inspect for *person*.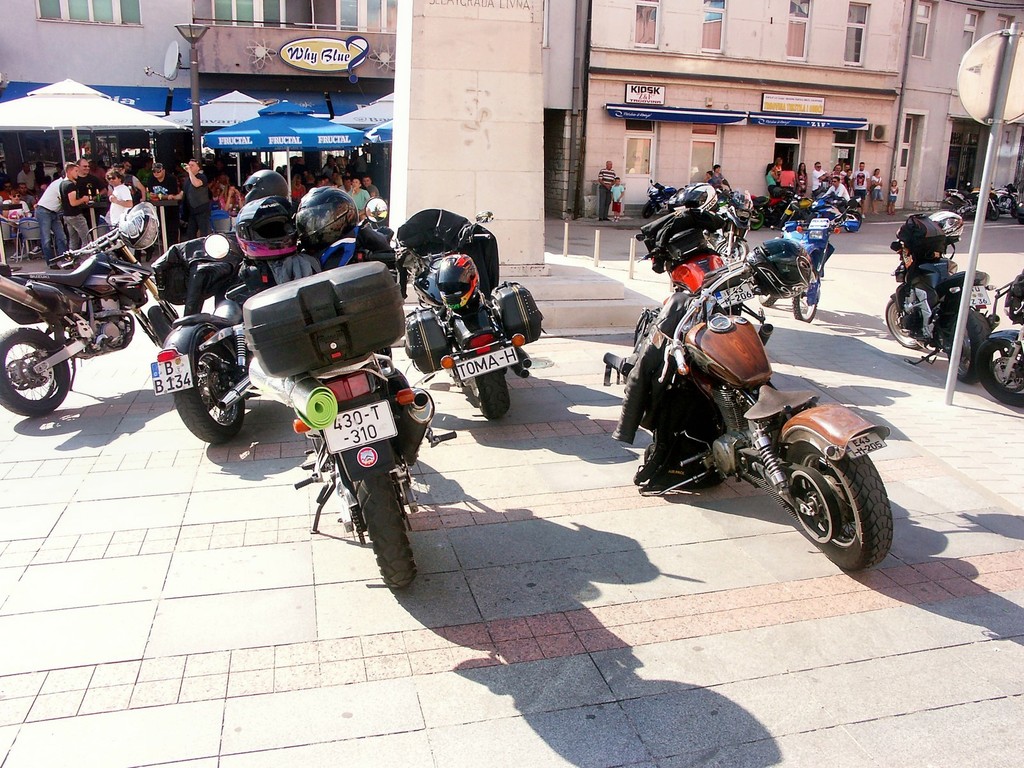
Inspection: box=[872, 170, 890, 212].
